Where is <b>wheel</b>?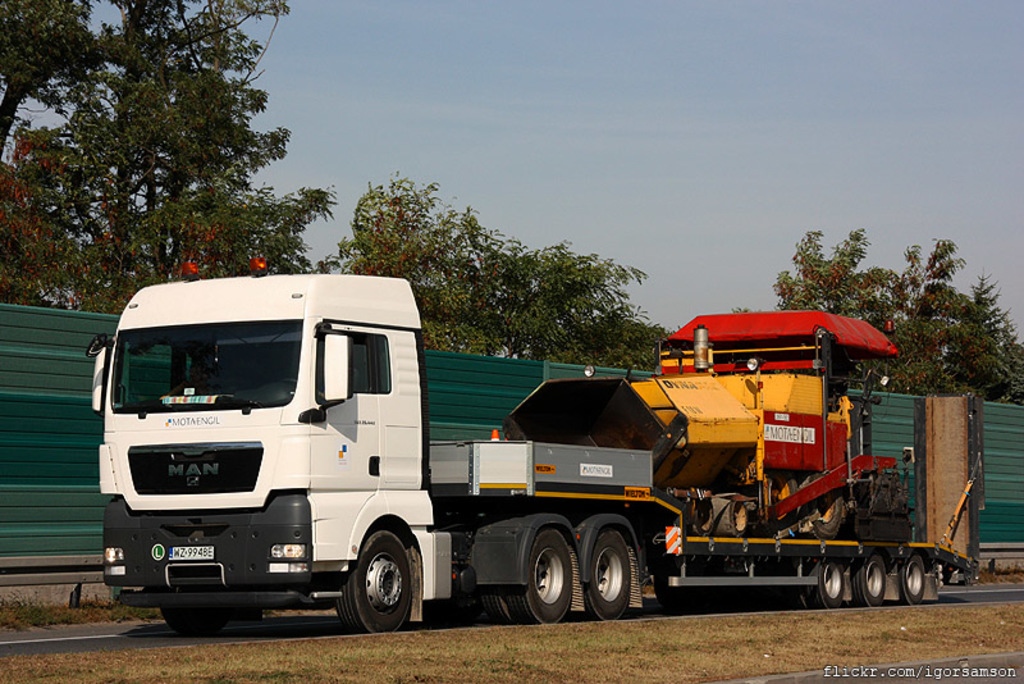
803 557 842 611.
